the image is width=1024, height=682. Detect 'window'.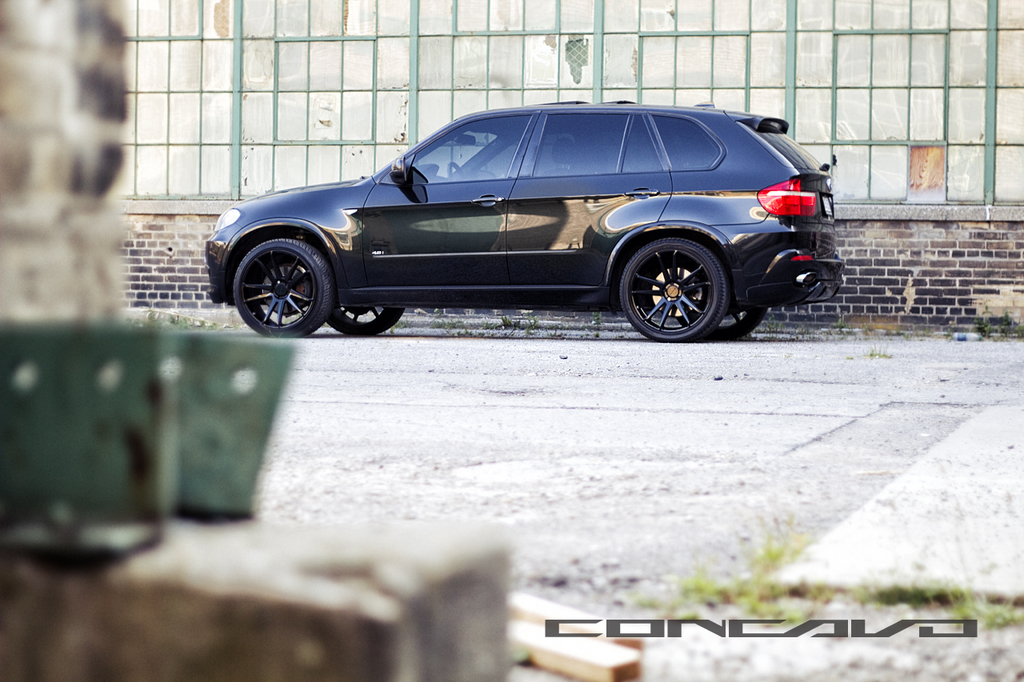
Detection: rect(382, 114, 533, 187).
